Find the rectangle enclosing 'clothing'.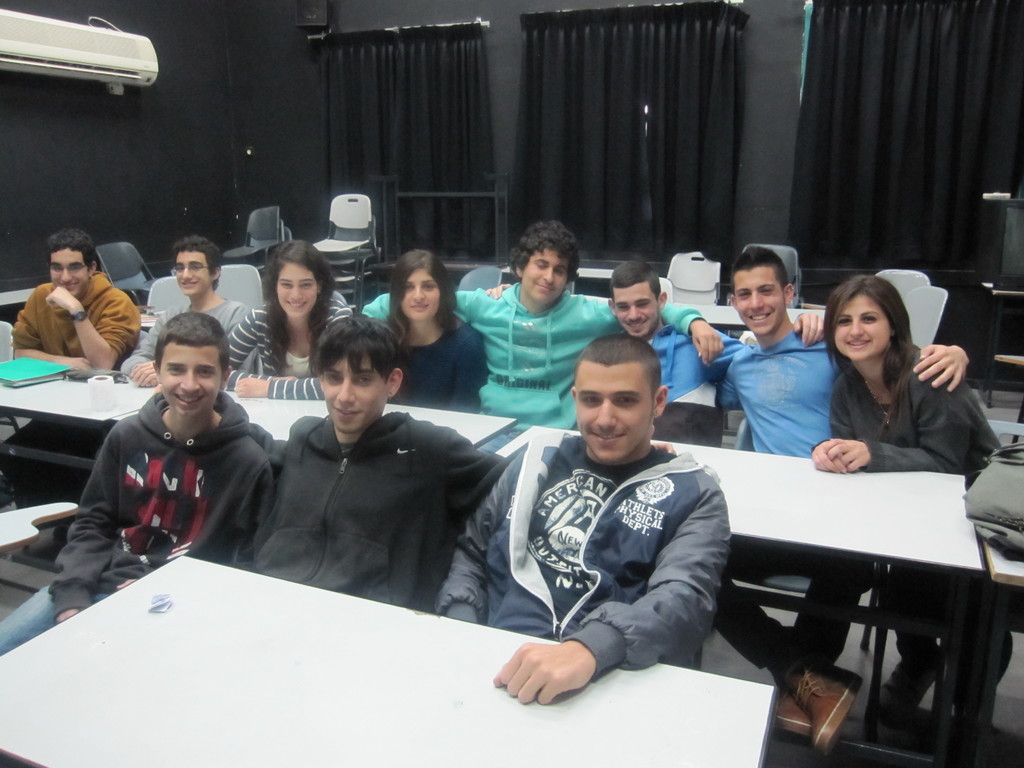
left=466, top=386, right=761, bottom=708.
